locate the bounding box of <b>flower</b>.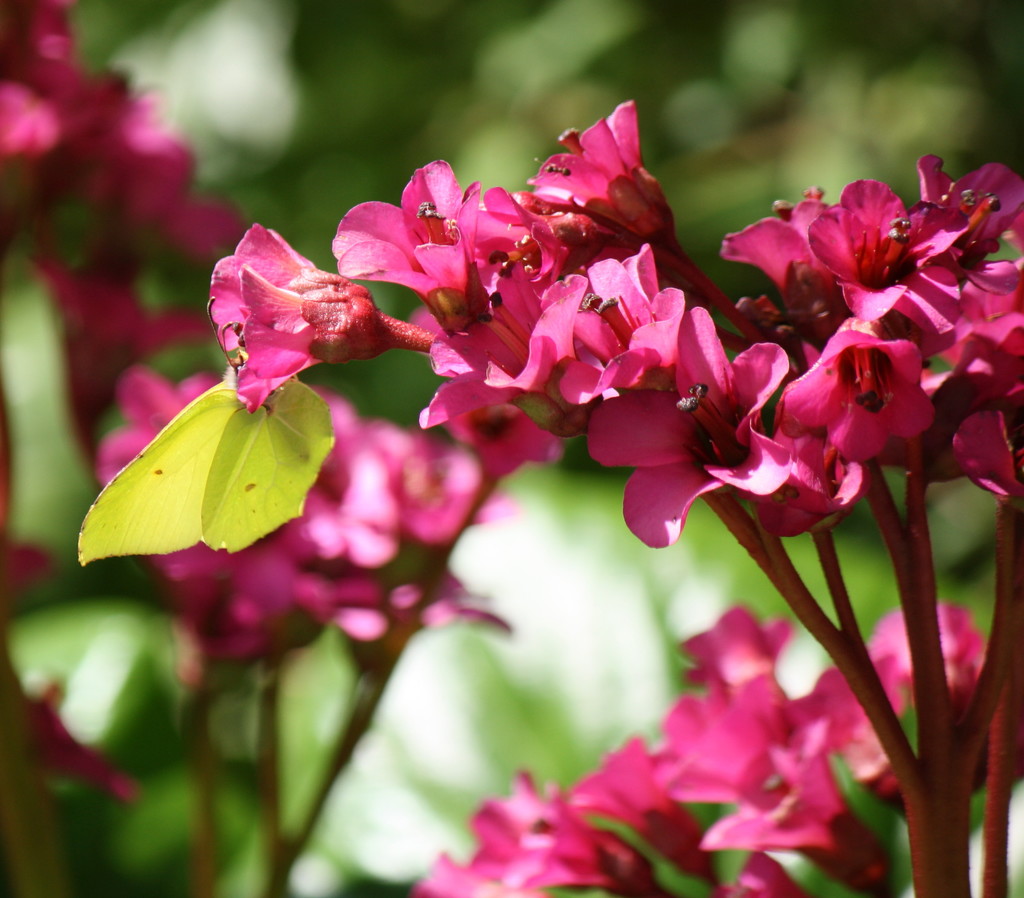
Bounding box: (left=196, top=215, right=414, bottom=398).
